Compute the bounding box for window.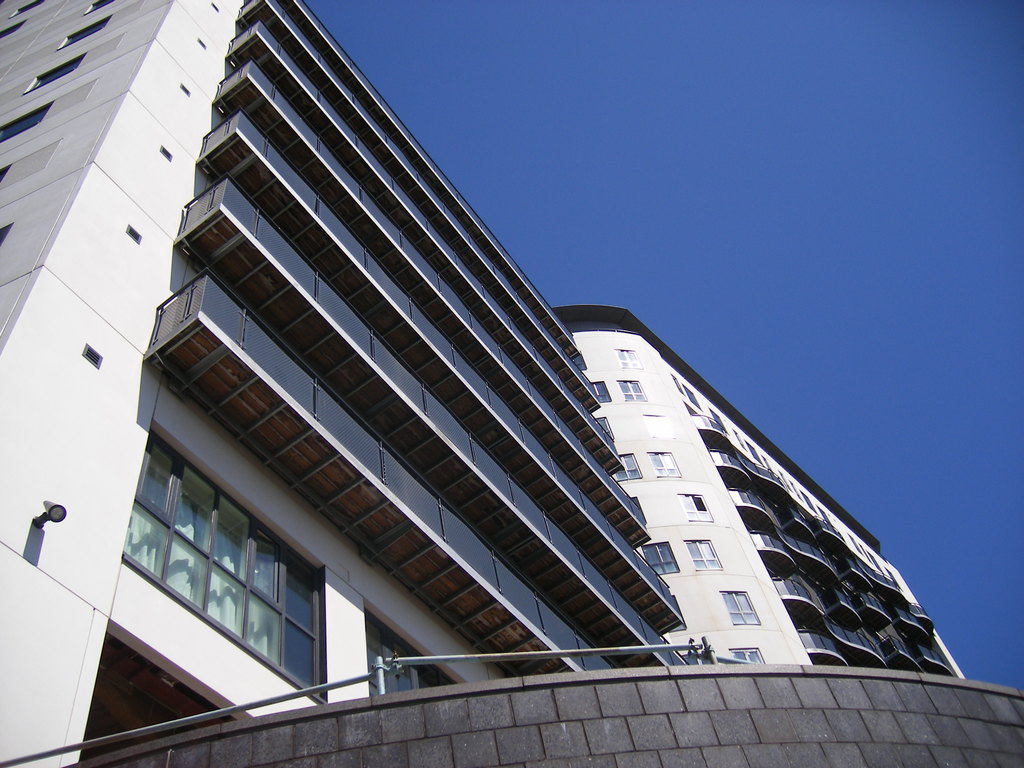
(x1=611, y1=448, x2=641, y2=481).
